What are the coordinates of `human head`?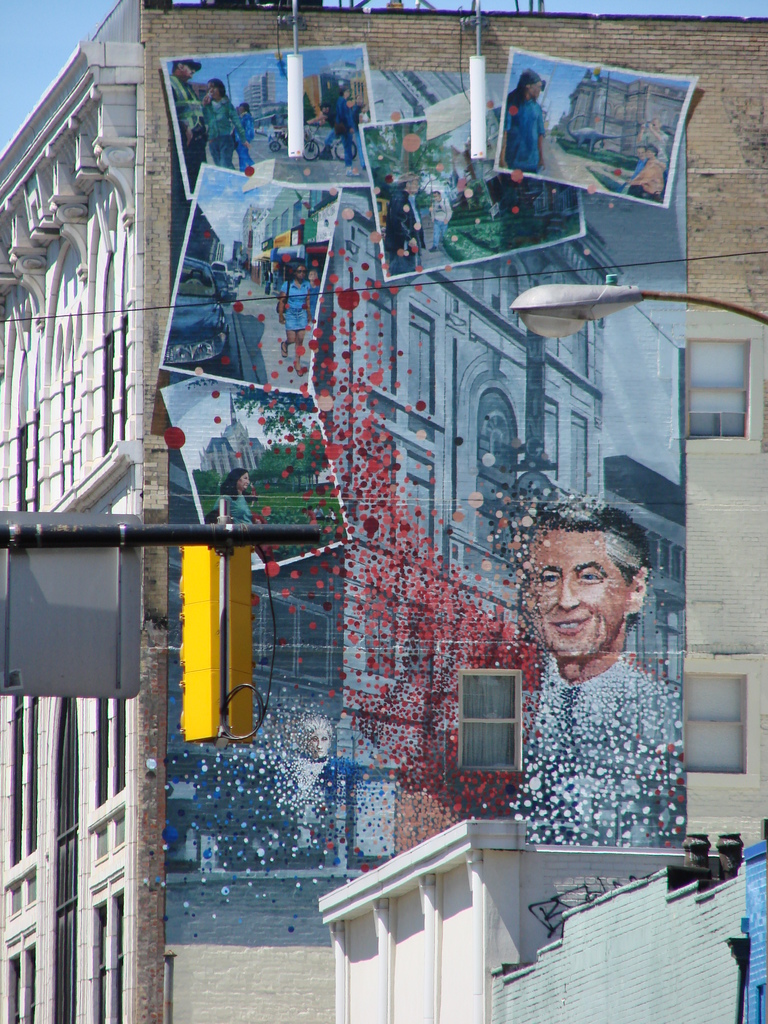
<box>172,58,202,77</box>.
